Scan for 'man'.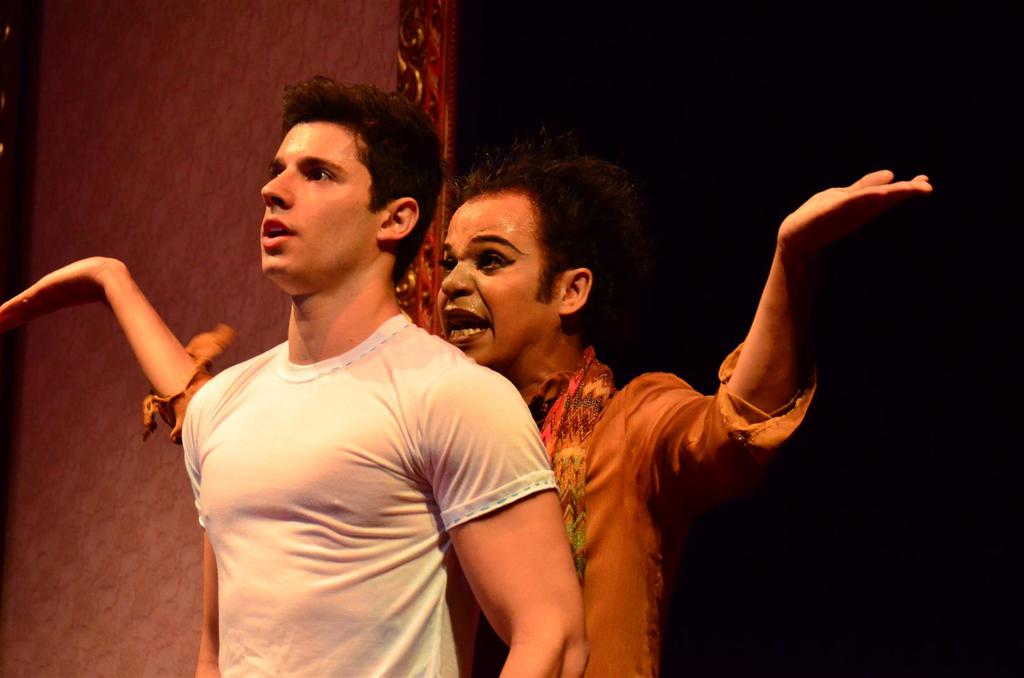
Scan result: [left=0, top=167, right=943, bottom=677].
